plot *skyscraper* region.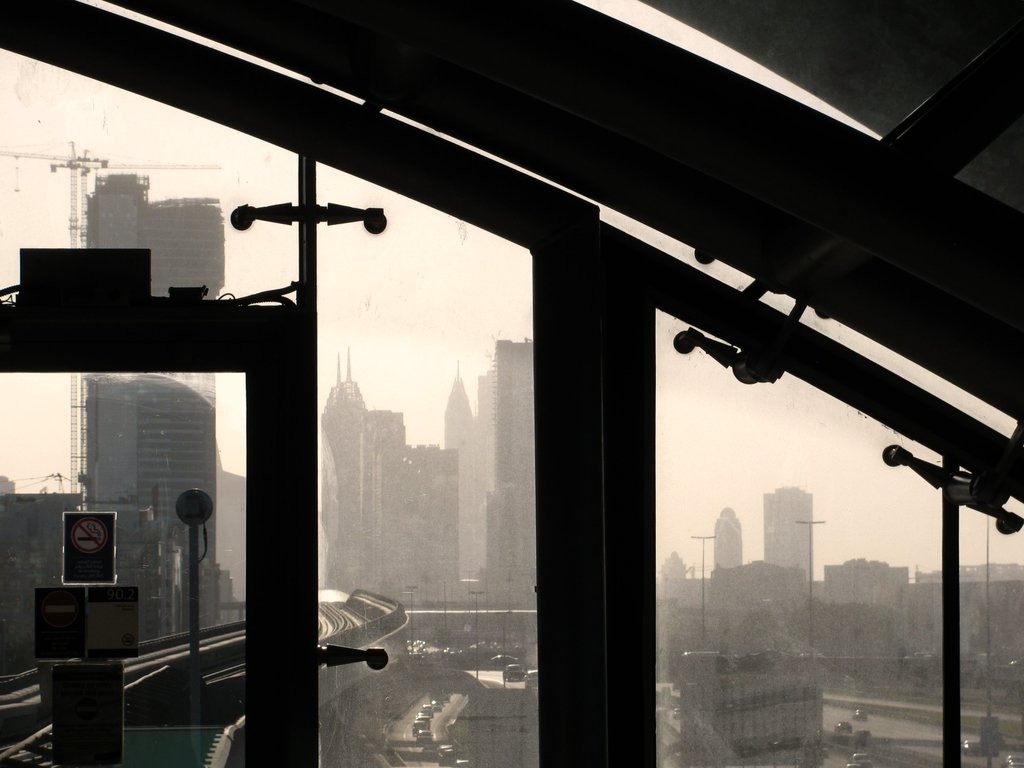
Plotted at 449,358,490,584.
